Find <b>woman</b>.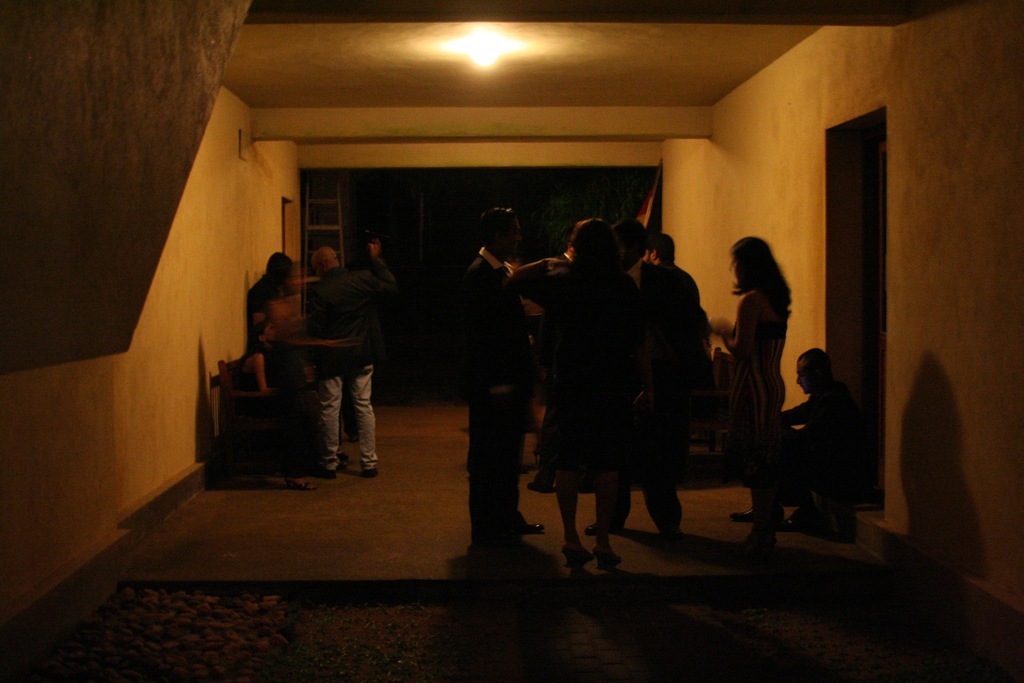
select_region(528, 202, 682, 572).
